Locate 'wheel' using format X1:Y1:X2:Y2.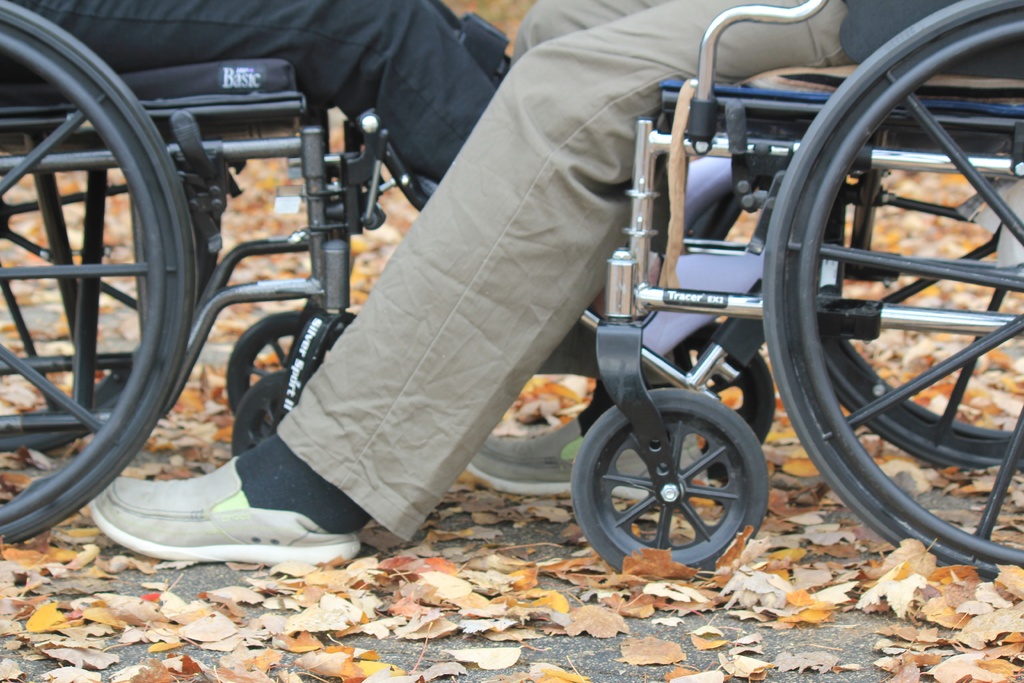
0:197:220:461.
